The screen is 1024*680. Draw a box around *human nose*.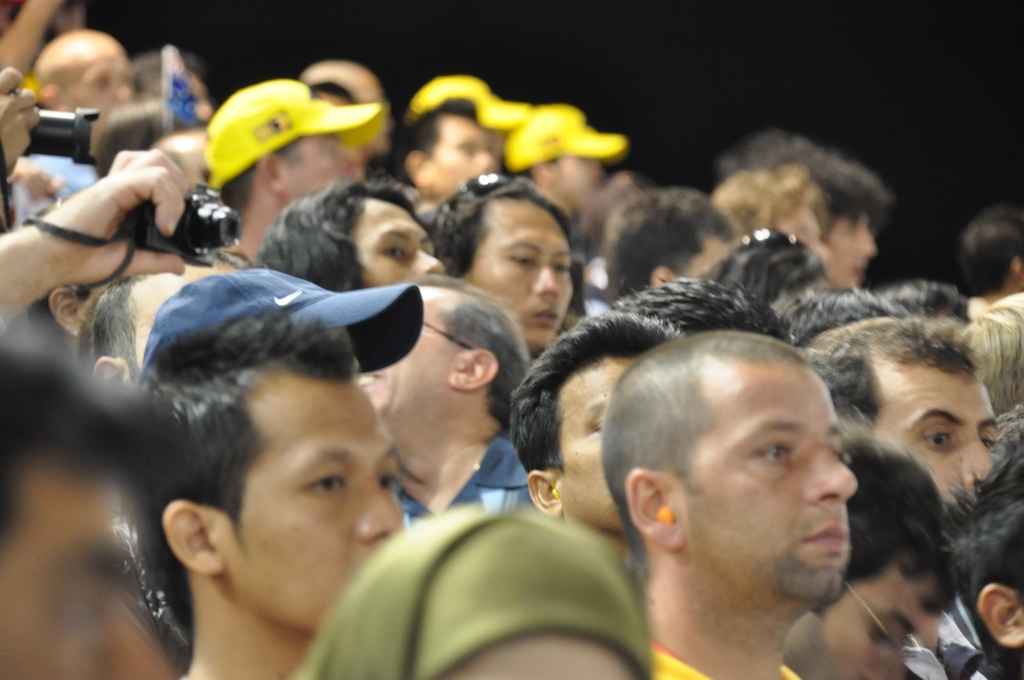
left=804, top=445, right=857, bottom=505.
